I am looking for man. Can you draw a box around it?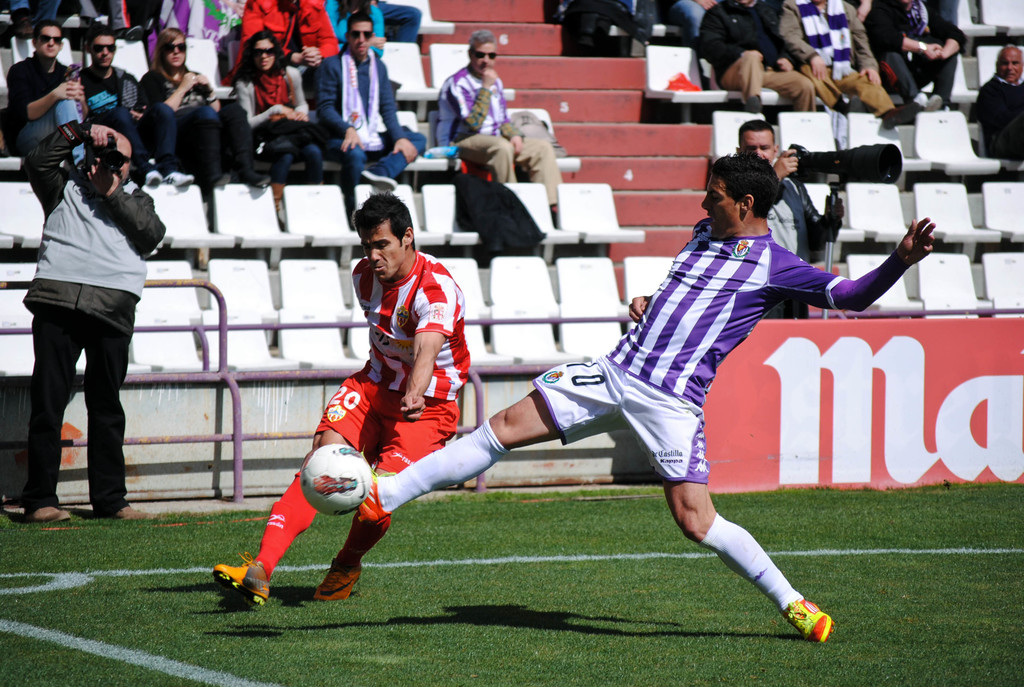
Sure, the bounding box is 18 106 160 542.
